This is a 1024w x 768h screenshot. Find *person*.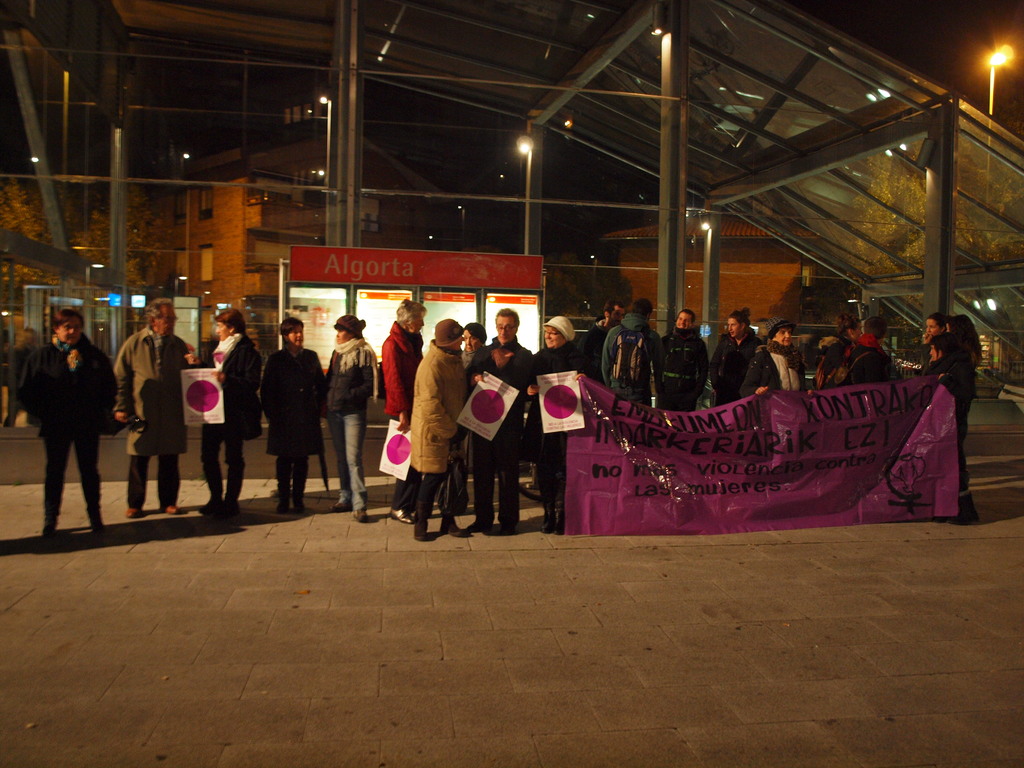
Bounding box: box=[17, 312, 112, 552].
